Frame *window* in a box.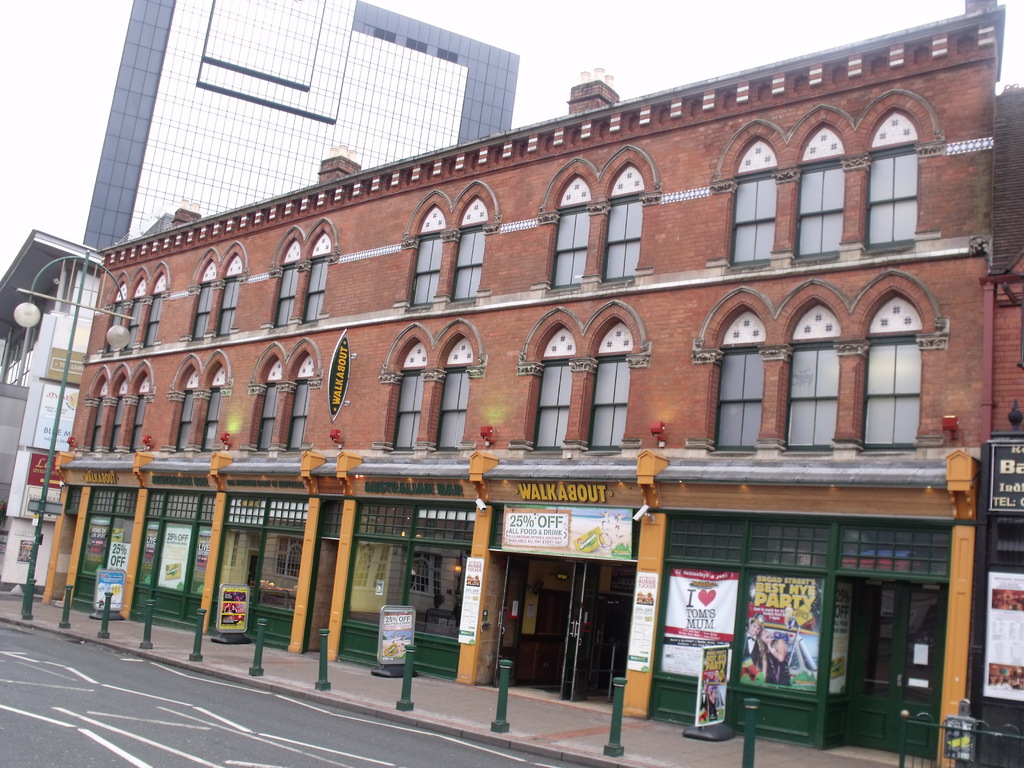
[547,175,585,291].
